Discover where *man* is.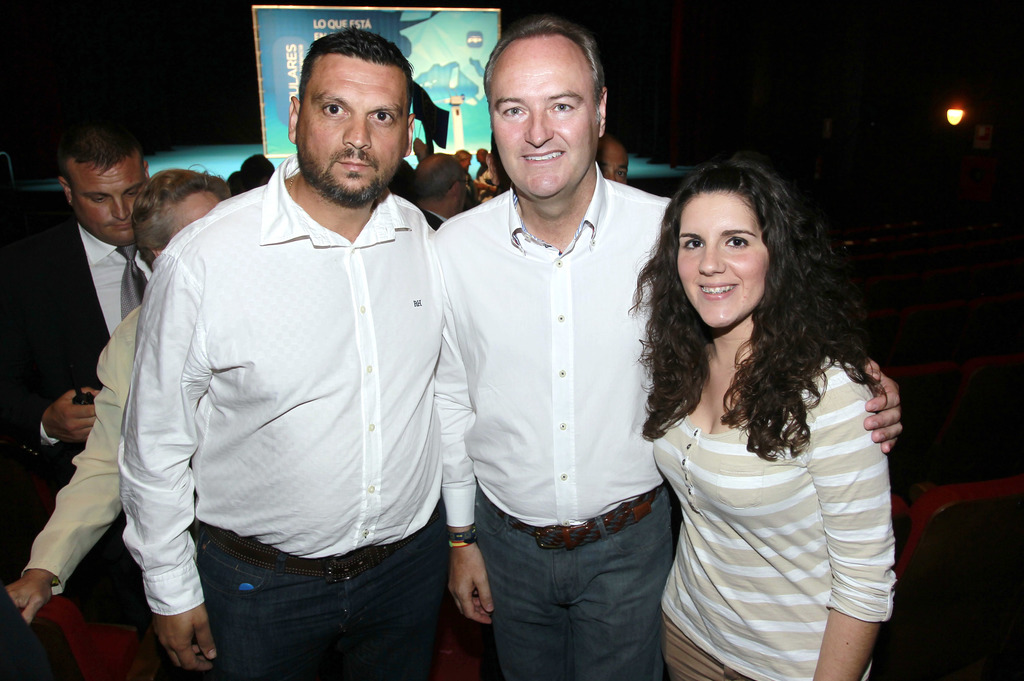
Discovered at pyautogui.locateOnScreen(477, 148, 488, 190).
